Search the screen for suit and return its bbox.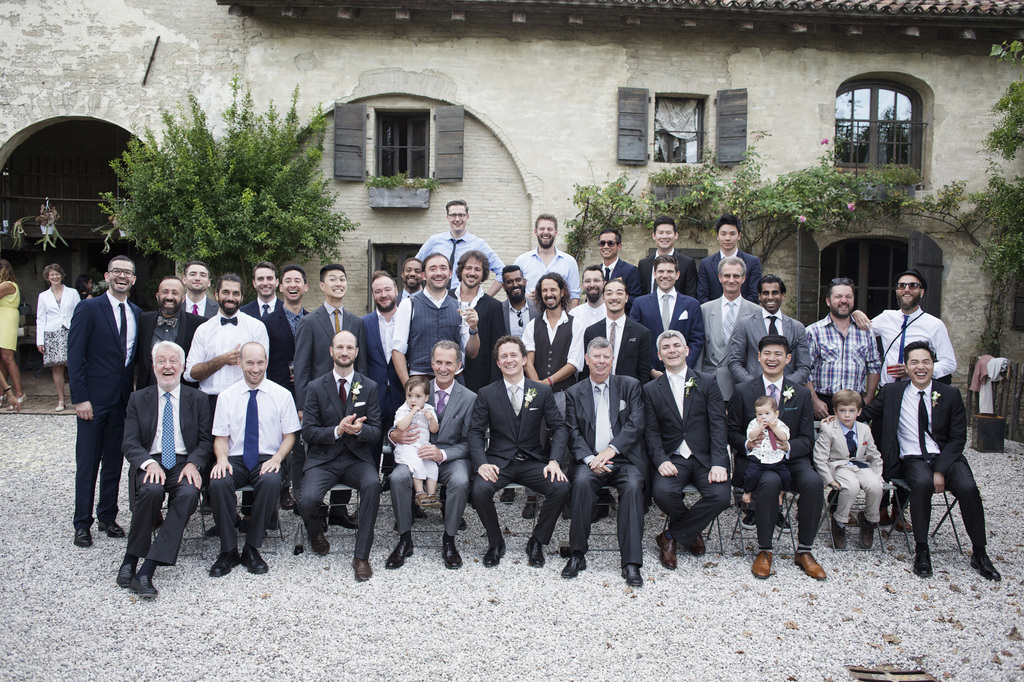
Found: {"x1": 124, "y1": 384, "x2": 216, "y2": 569}.
